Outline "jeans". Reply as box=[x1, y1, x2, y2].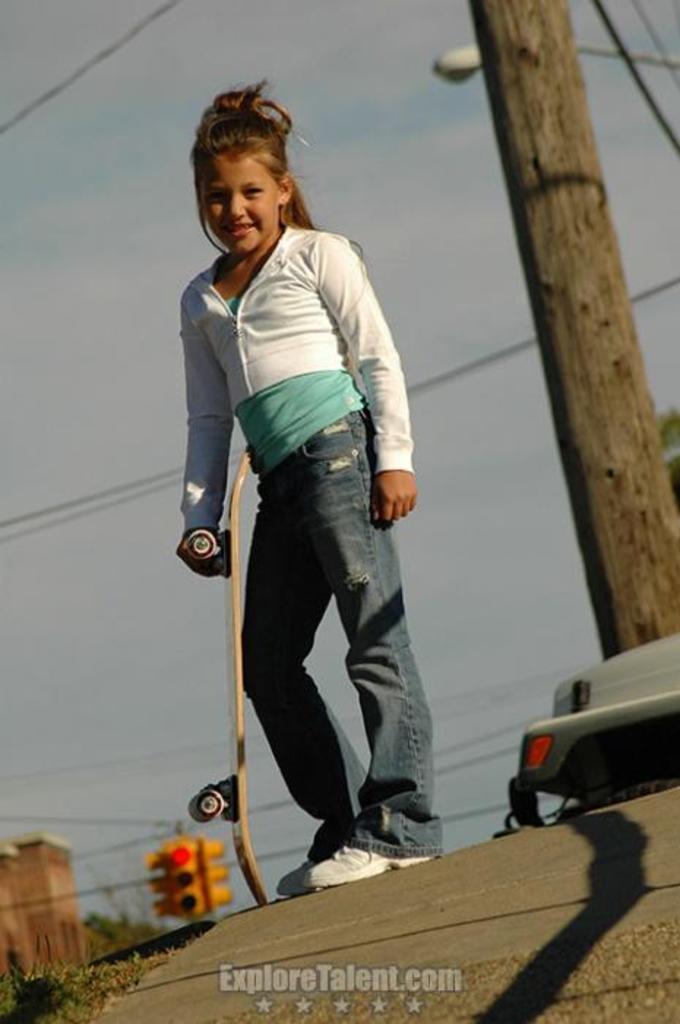
box=[199, 440, 436, 897].
